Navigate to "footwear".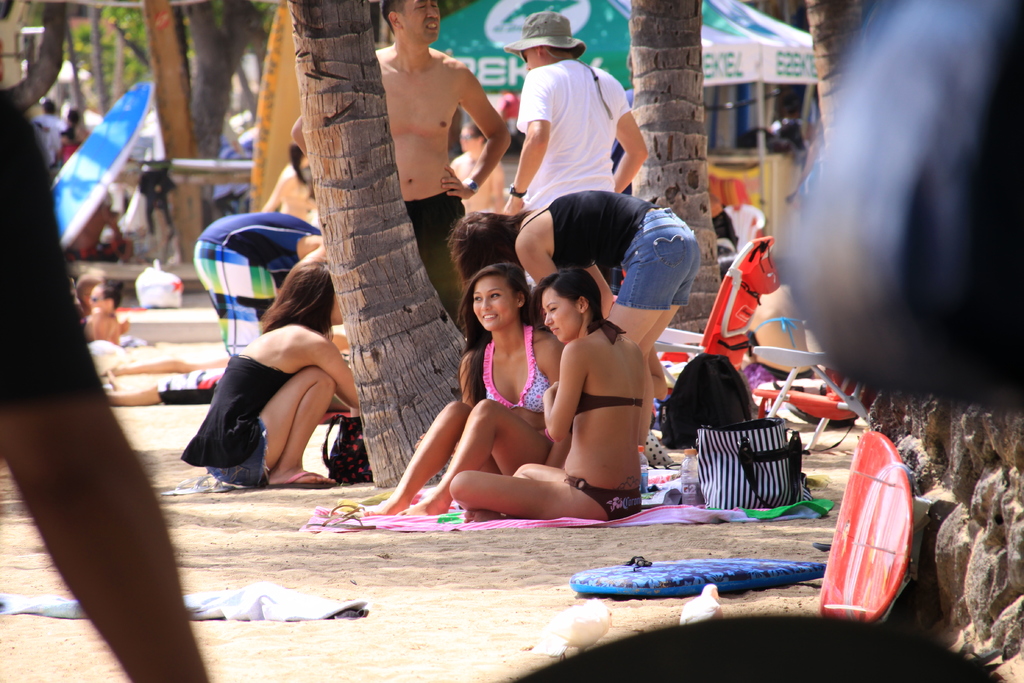
Navigation target: <bbox>191, 473, 234, 493</bbox>.
